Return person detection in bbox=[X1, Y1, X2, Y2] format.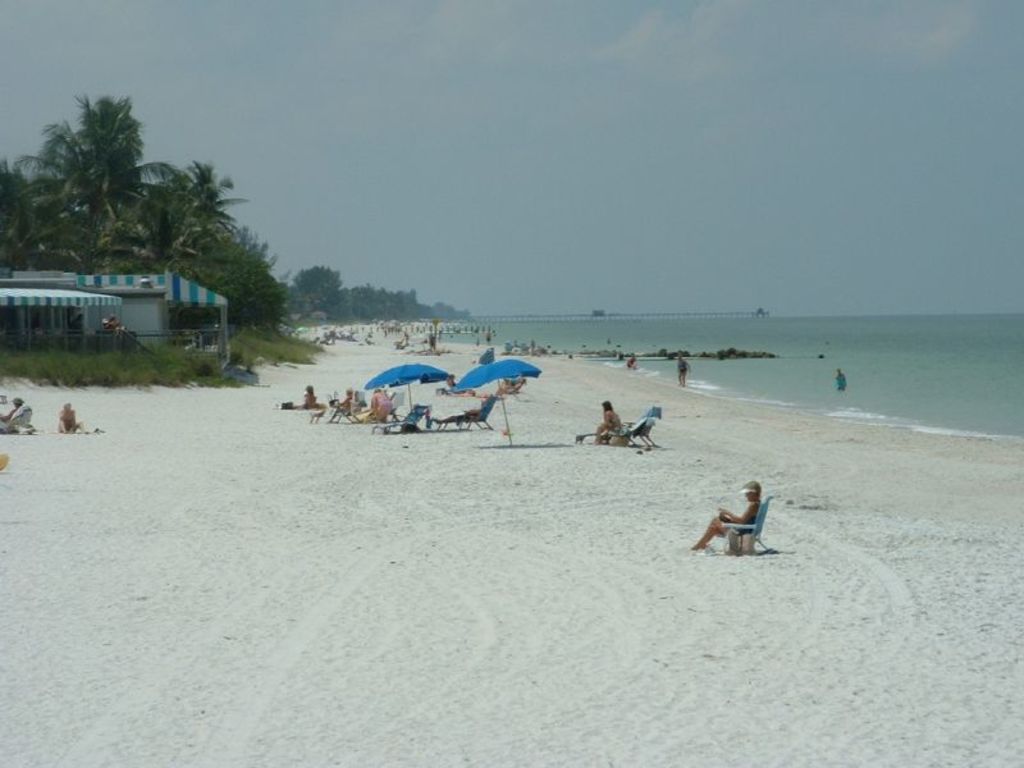
bbox=[678, 352, 690, 385].
